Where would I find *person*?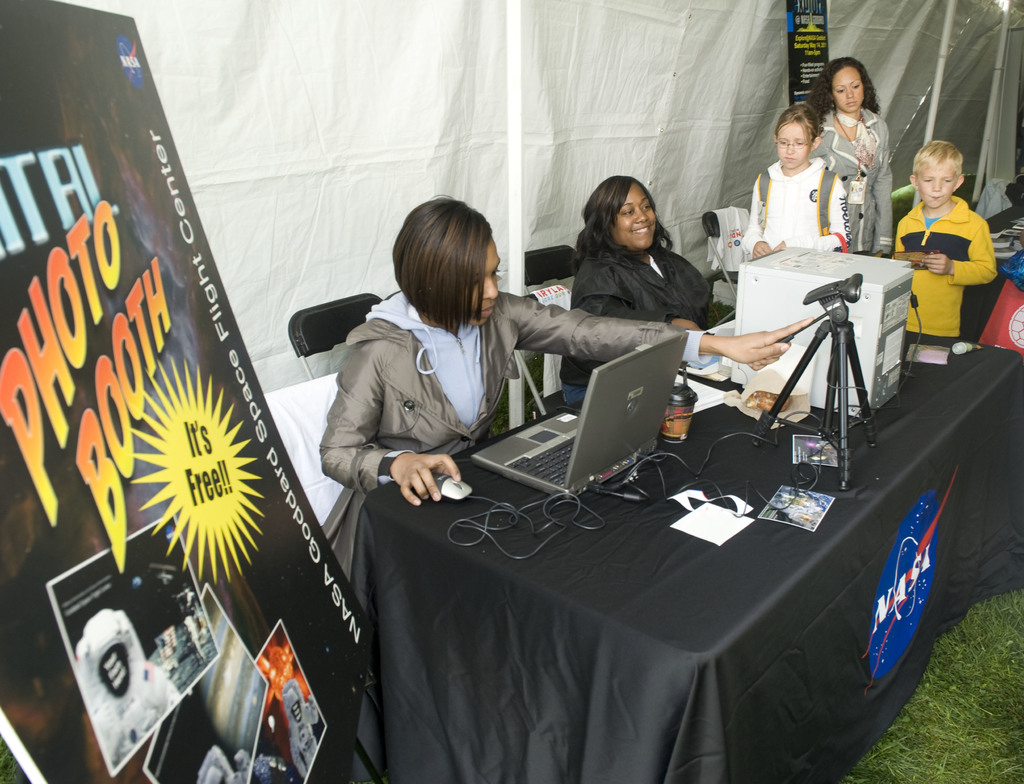
At bbox(900, 125, 1010, 377).
